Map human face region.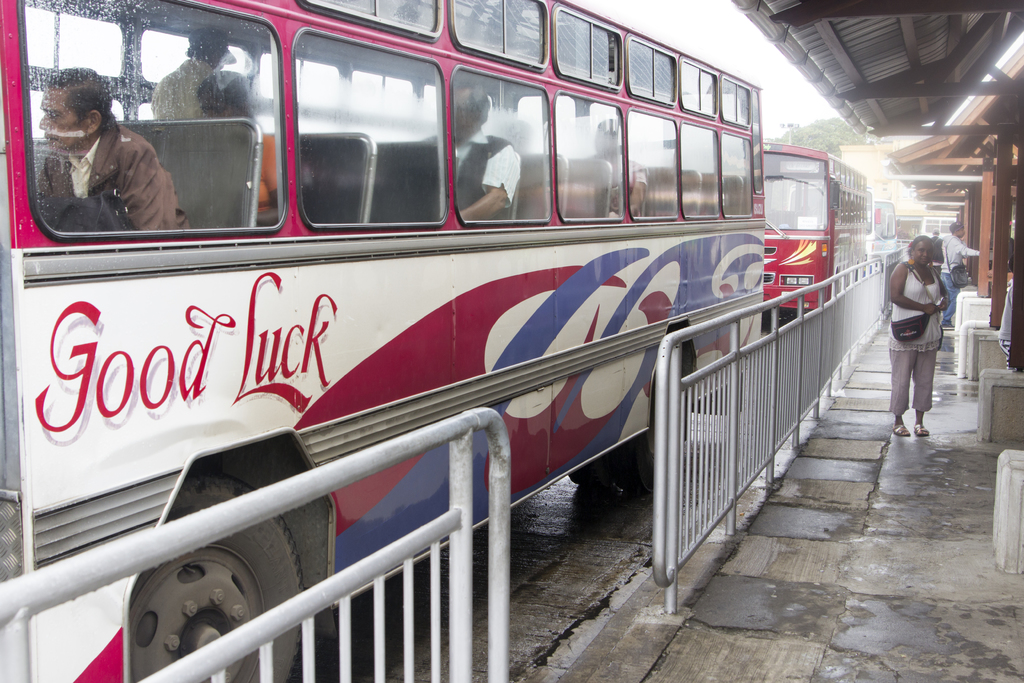
Mapped to [x1=40, y1=86, x2=84, y2=149].
